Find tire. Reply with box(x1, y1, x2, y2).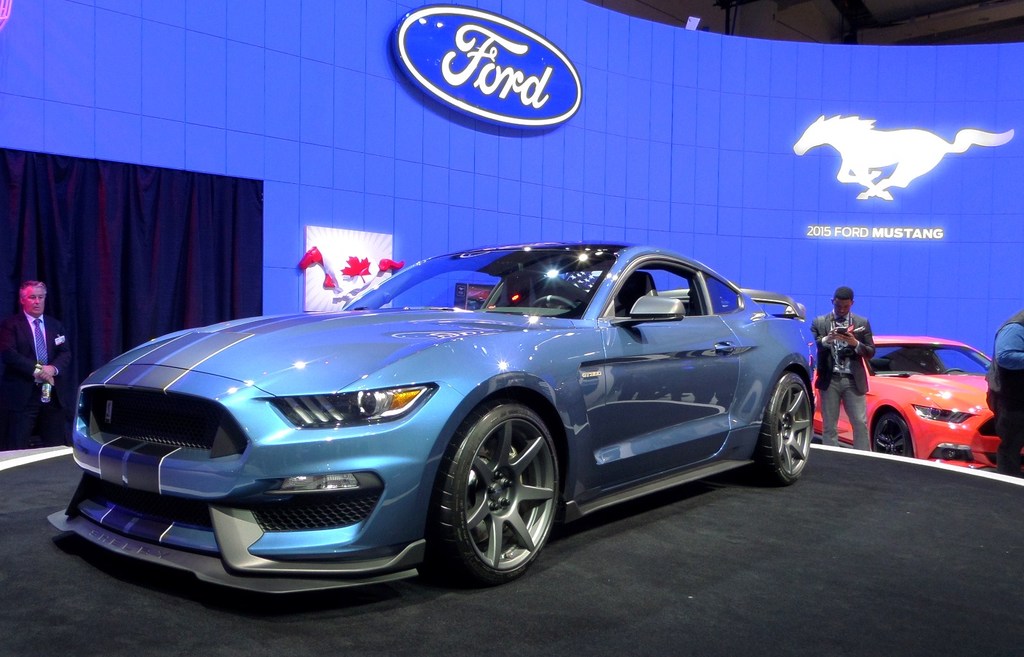
box(872, 412, 909, 457).
